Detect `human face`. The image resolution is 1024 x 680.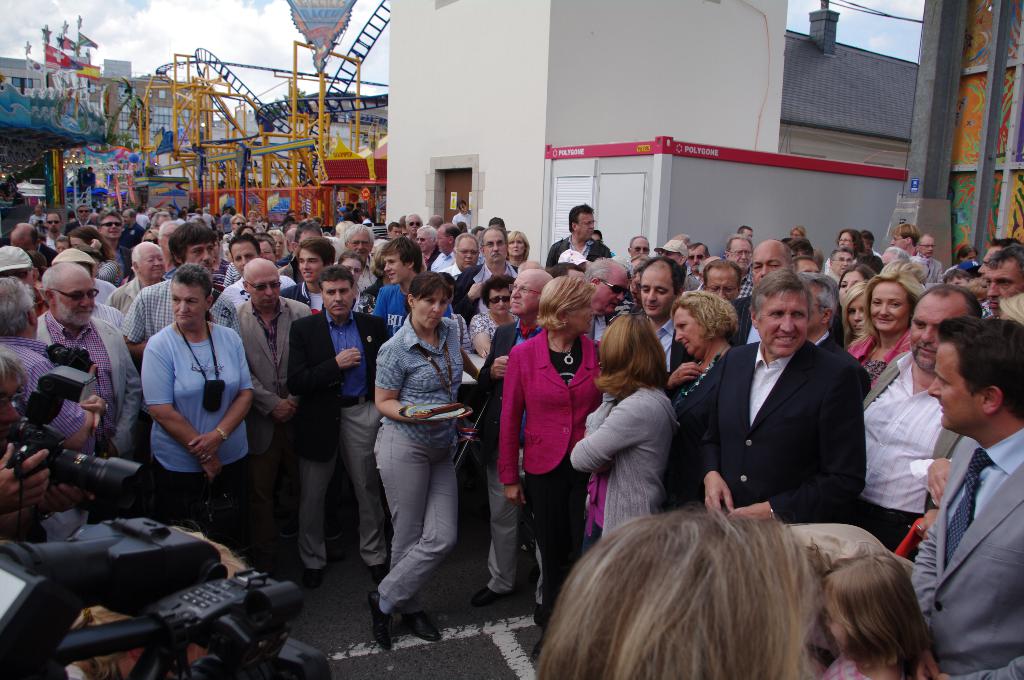
(left=511, top=269, right=545, bottom=317).
